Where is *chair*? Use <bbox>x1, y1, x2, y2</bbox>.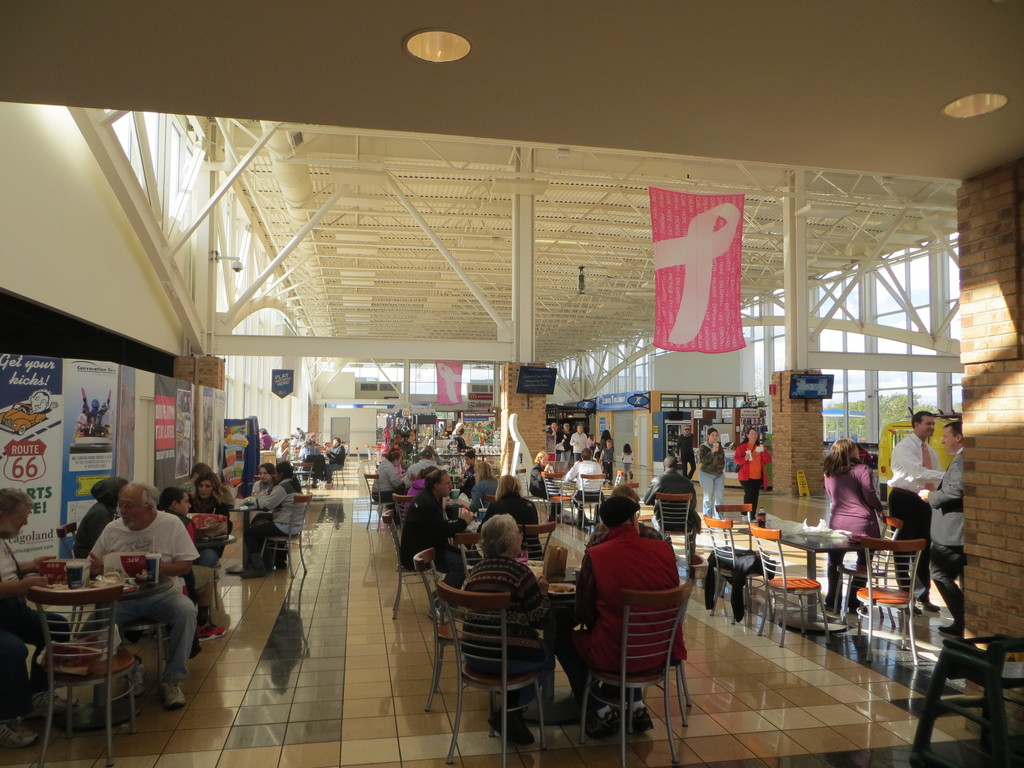
<bbox>361, 473, 394, 531</bbox>.
